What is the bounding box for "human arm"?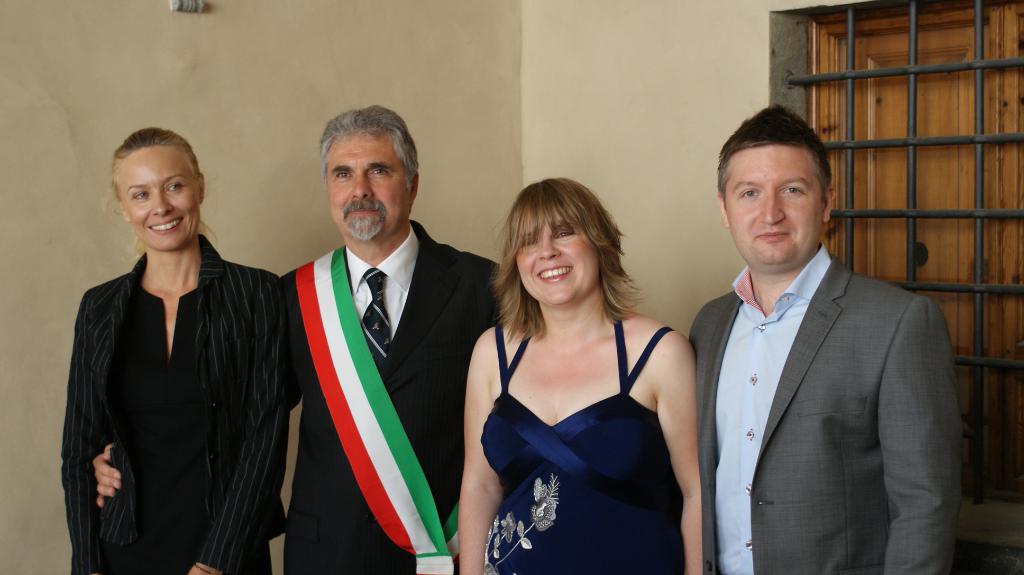
[x1=82, y1=267, x2=303, y2=509].
